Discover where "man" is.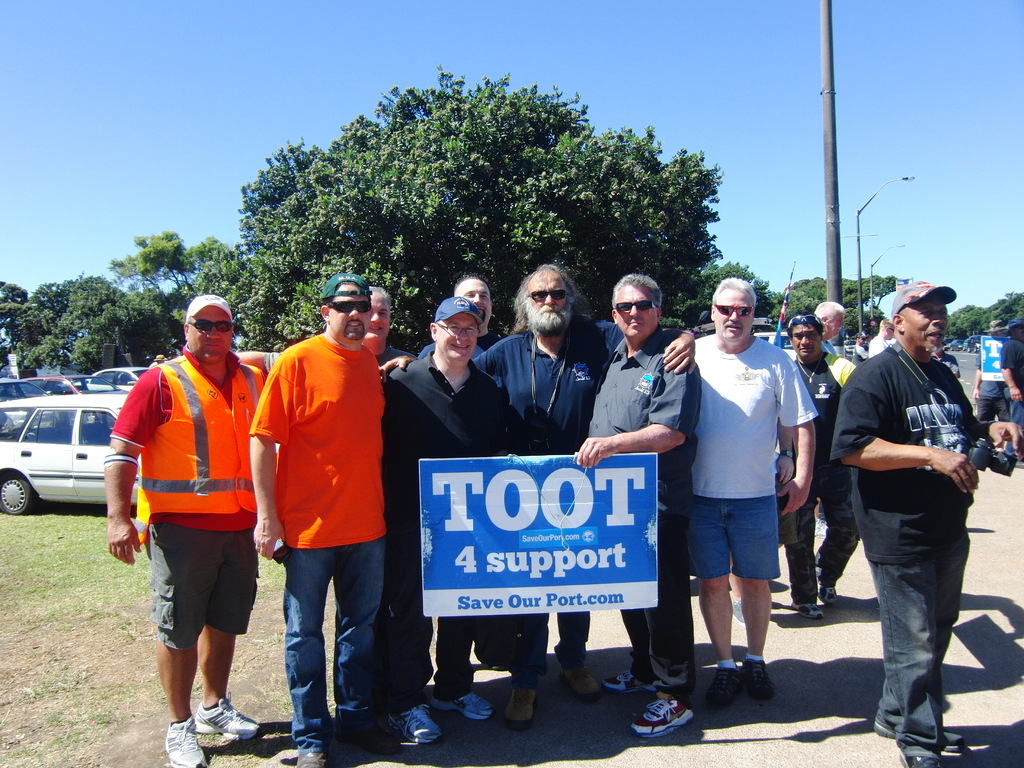
Discovered at 998 312 1023 463.
